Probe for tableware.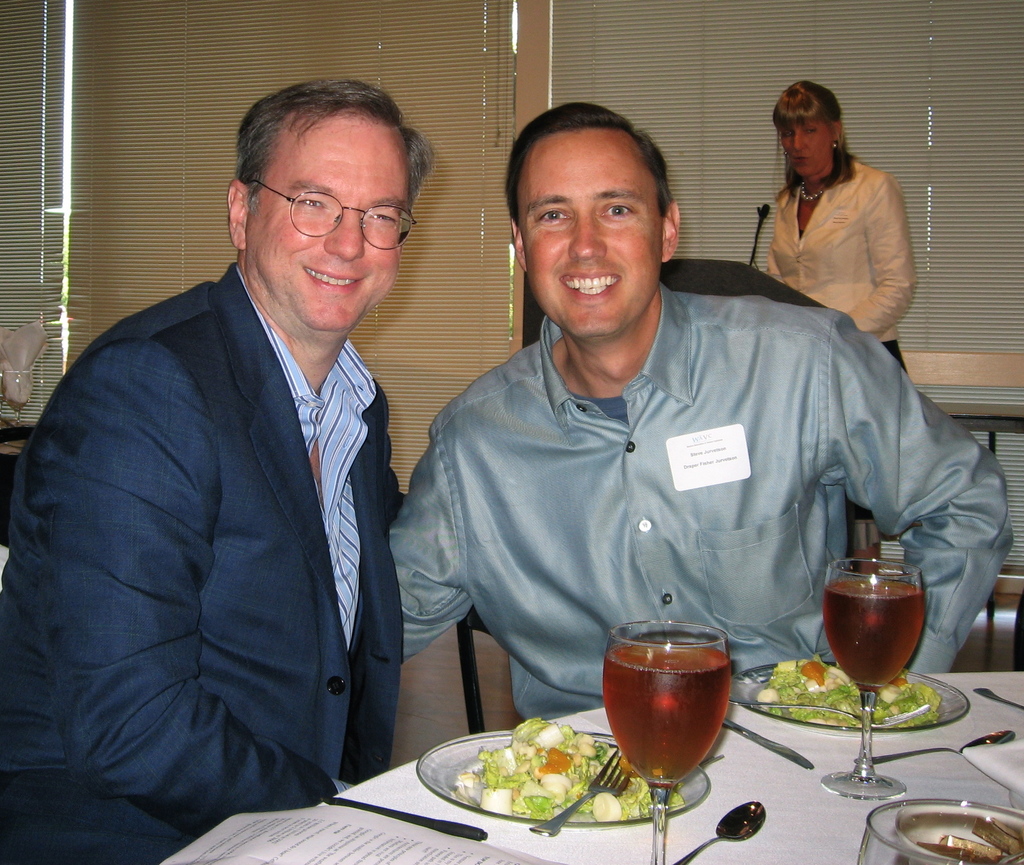
Probe result: locate(321, 791, 487, 837).
